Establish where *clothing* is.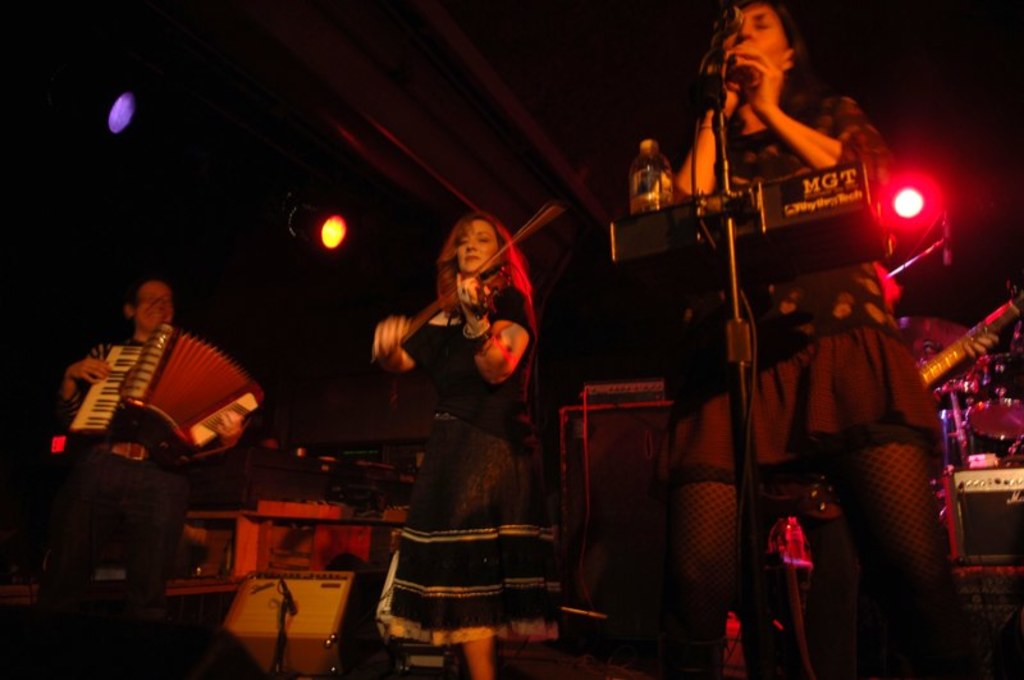
Established at pyautogui.locateOnScreen(659, 90, 970, 679).
